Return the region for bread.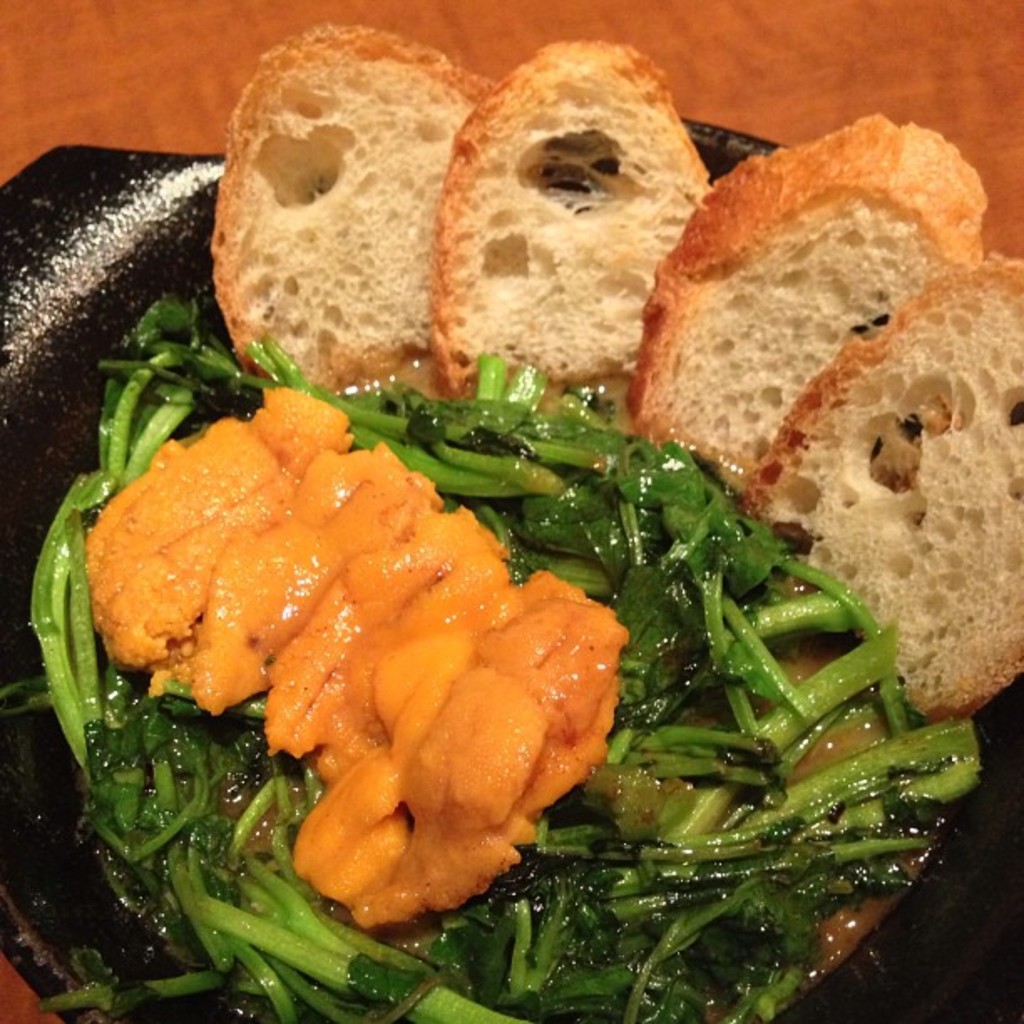
region(430, 44, 713, 393).
